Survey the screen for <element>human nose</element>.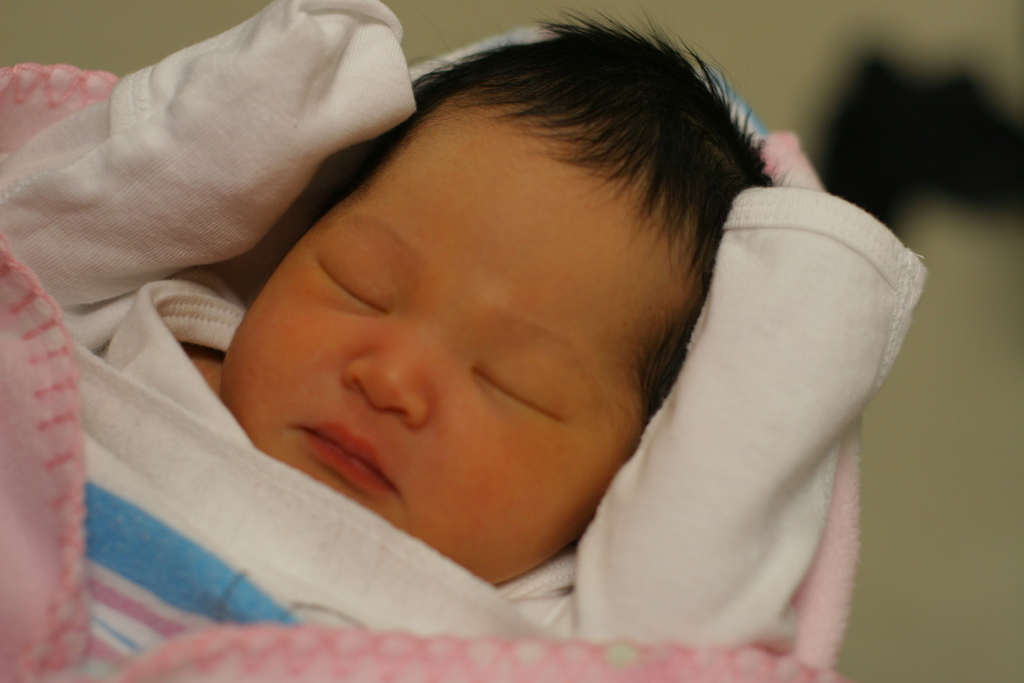
Survey found: (left=342, top=329, right=435, bottom=429).
